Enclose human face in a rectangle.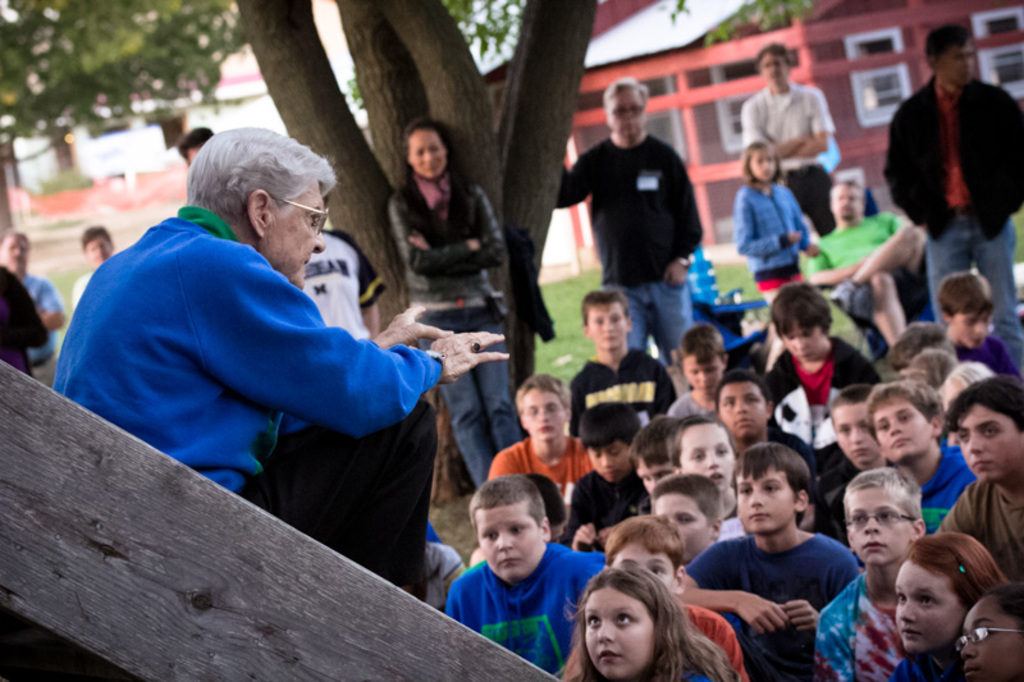
(x1=269, y1=184, x2=326, y2=294).
